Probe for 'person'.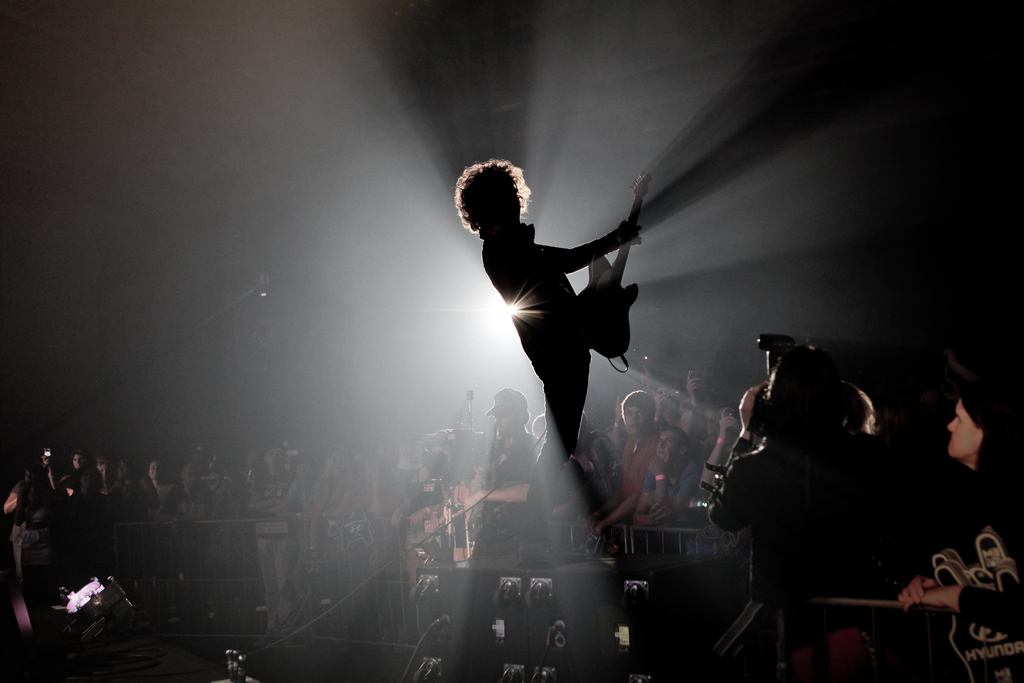
Probe result: locate(447, 388, 537, 681).
